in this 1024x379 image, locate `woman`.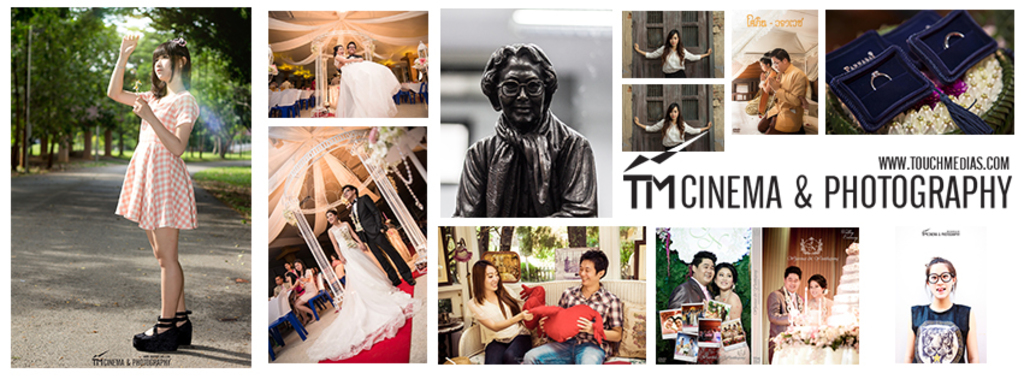
Bounding box: (x1=629, y1=100, x2=716, y2=154).
